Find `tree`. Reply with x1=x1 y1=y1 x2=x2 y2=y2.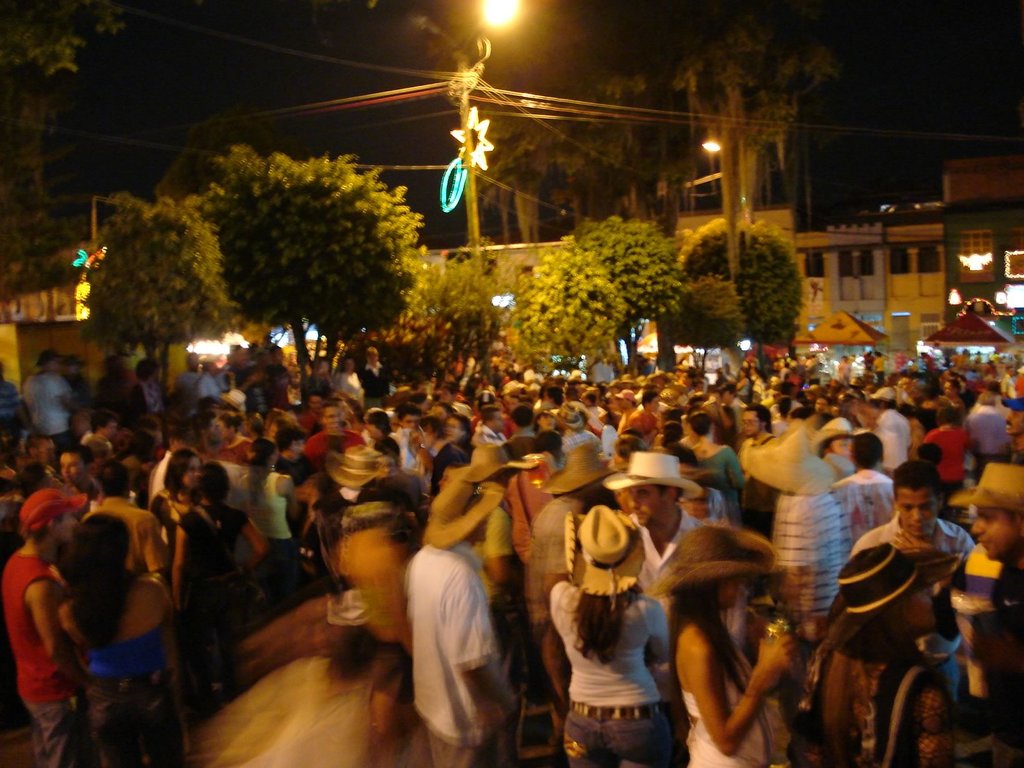
x1=460 y1=29 x2=645 y2=241.
